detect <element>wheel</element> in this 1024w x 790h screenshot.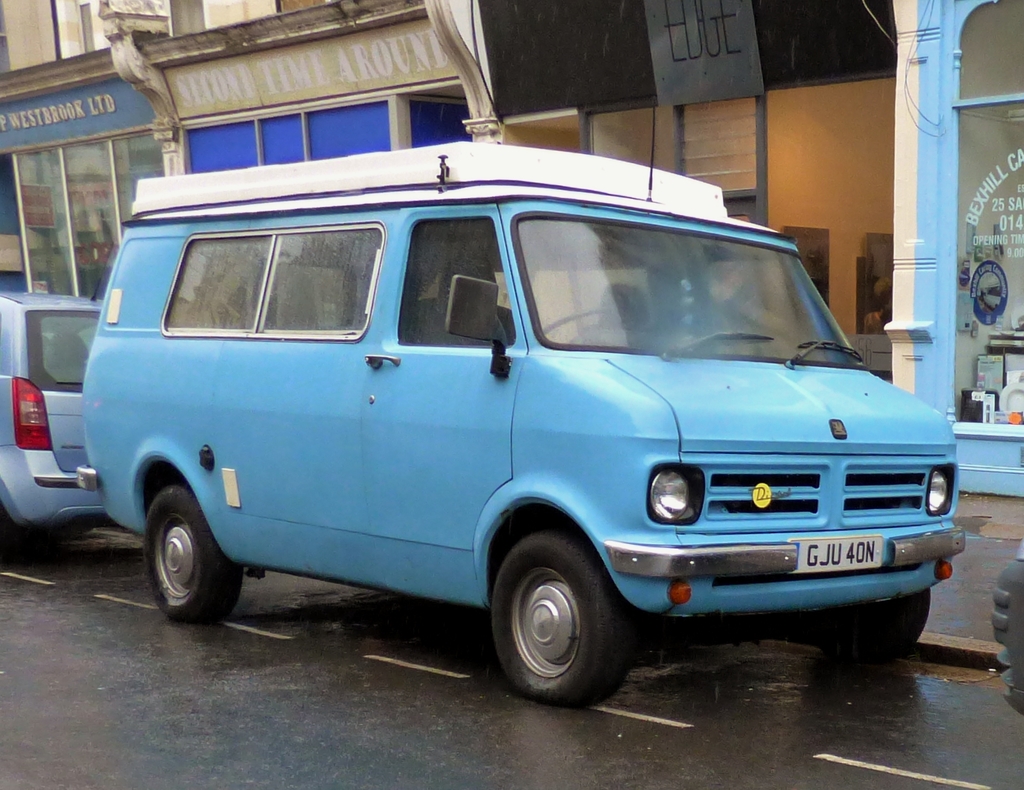
Detection: [143, 482, 242, 625].
